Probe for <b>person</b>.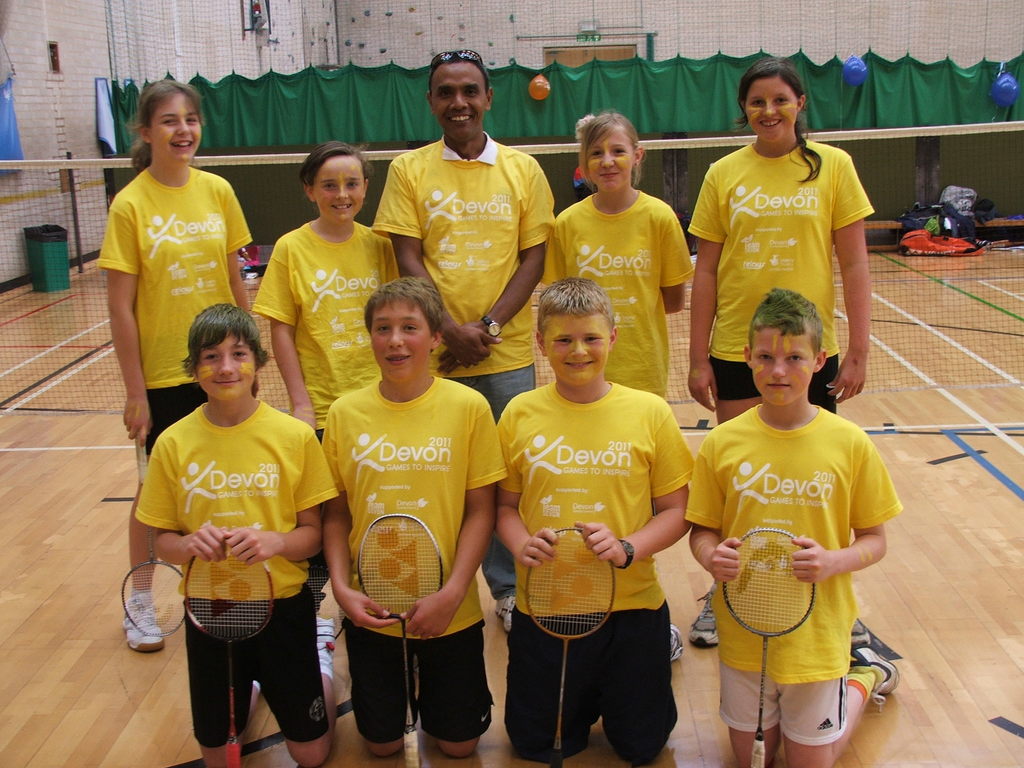
Probe result: l=96, t=79, r=251, b=651.
